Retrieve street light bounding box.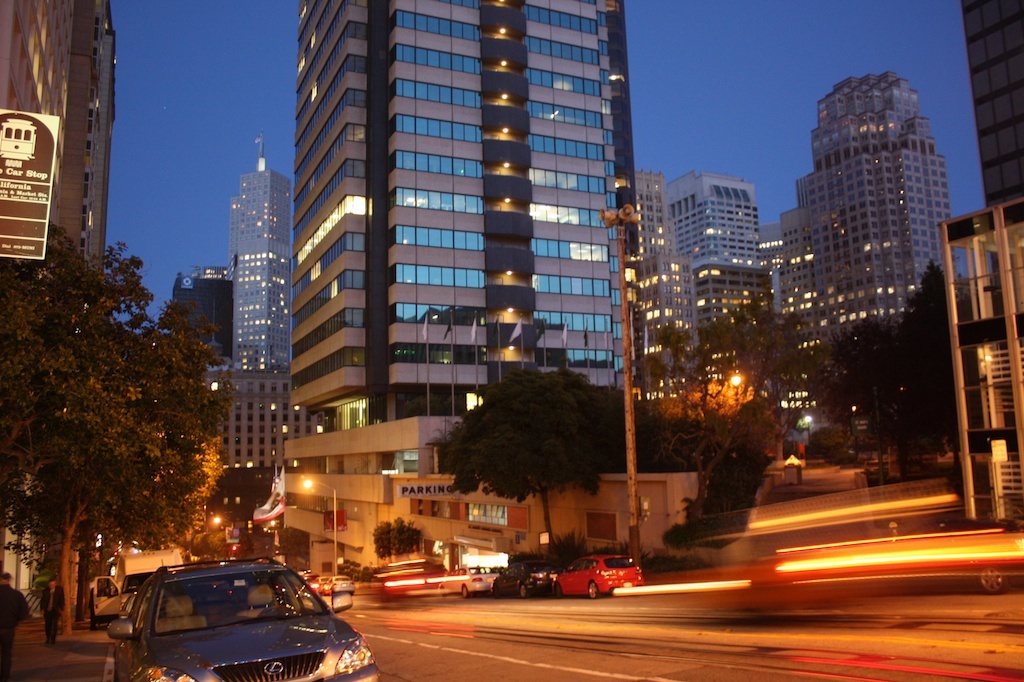
Bounding box: <region>303, 476, 335, 612</region>.
